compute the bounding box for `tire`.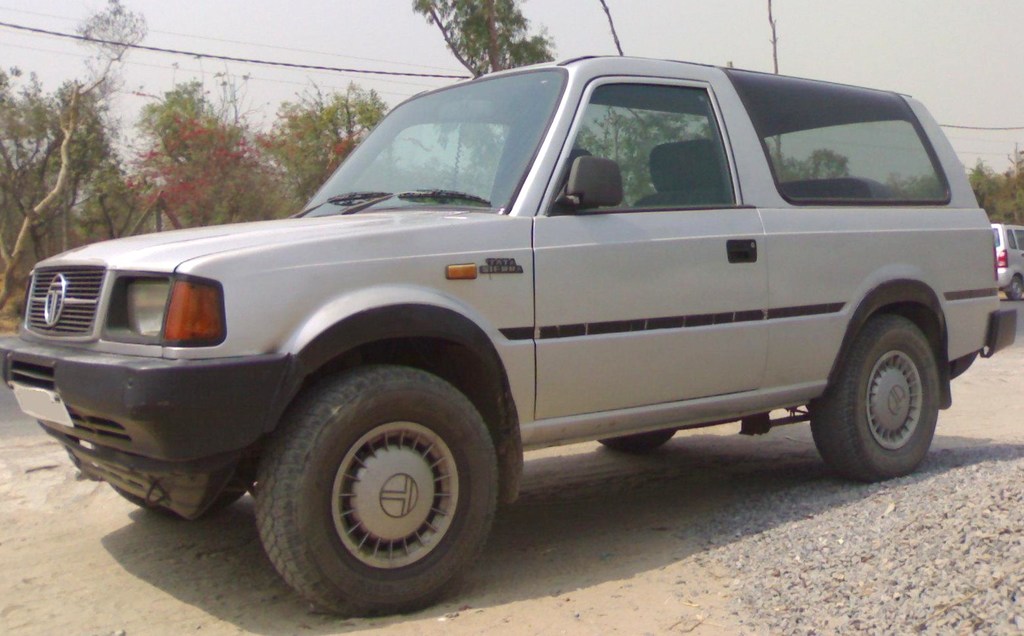
bbox=(251, 358, 506, 622).
